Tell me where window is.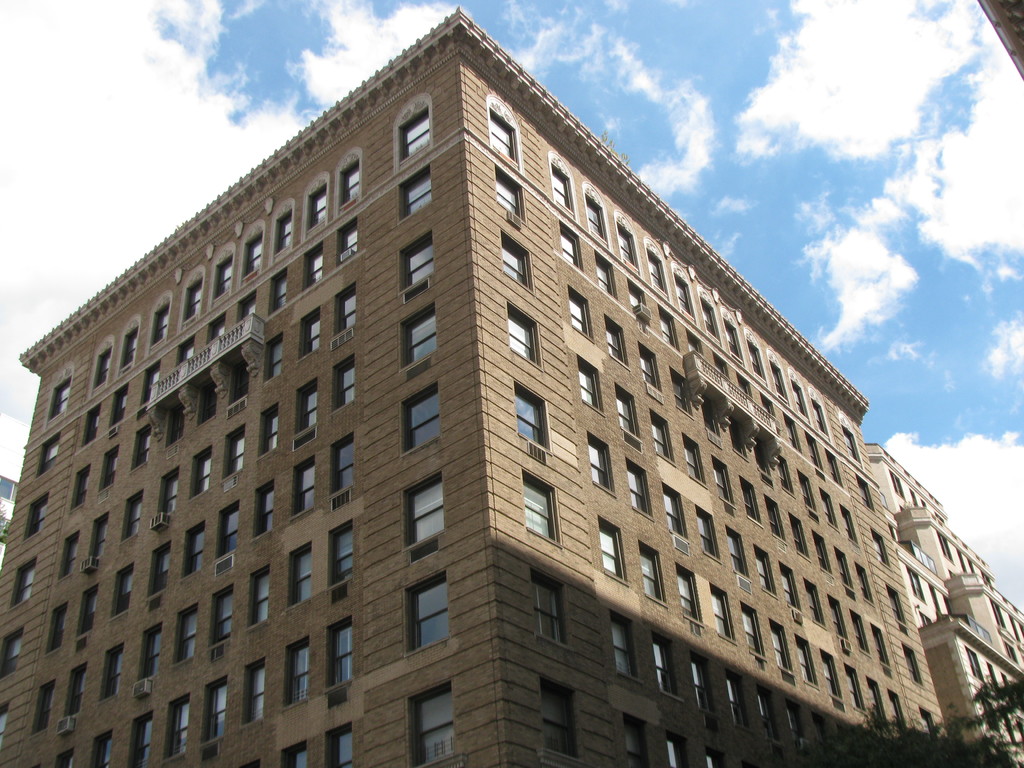
window is at 45,381,70,423.
